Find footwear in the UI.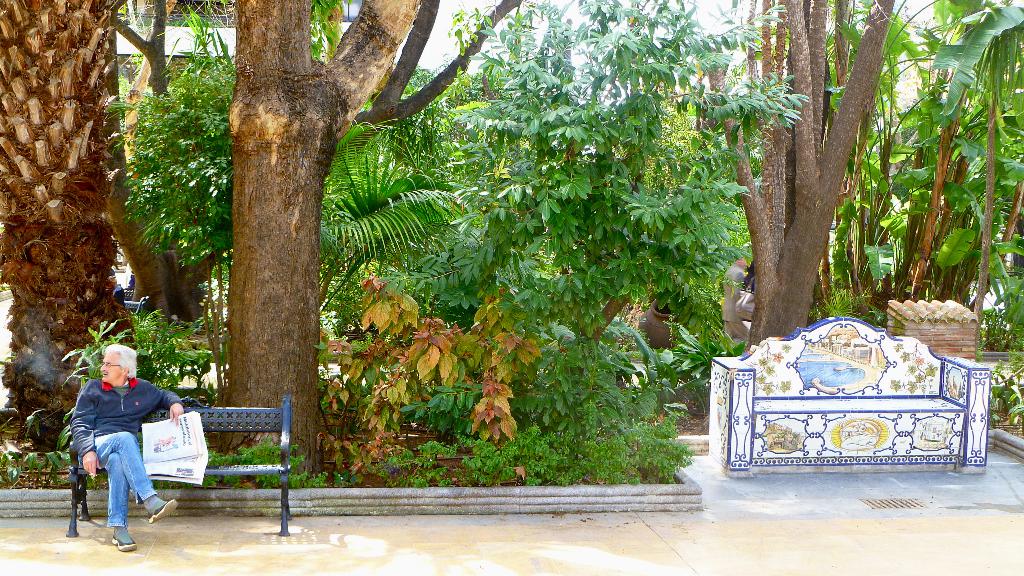
UI element at (x1=147, y1=499, x2=179, y2=522).
